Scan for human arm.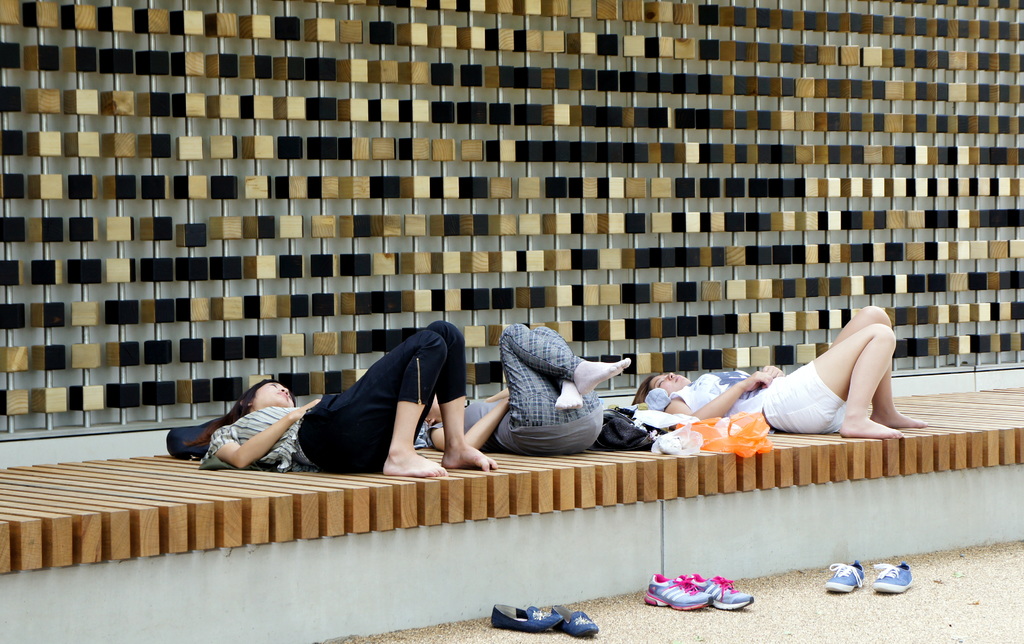
Scan result: box(488, 387, 510, 400).
